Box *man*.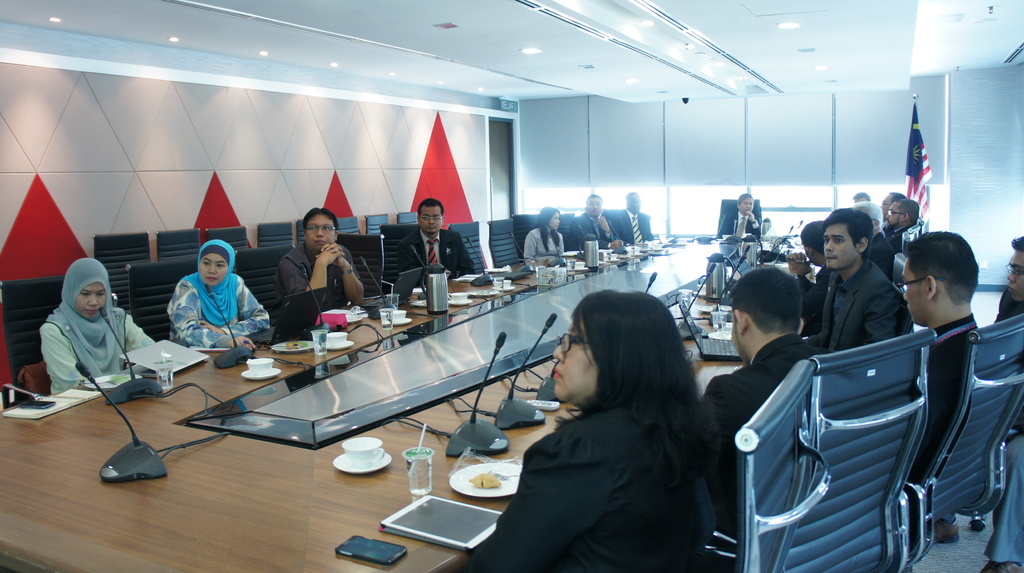
<region>882, 200, 924, 255</region>.
